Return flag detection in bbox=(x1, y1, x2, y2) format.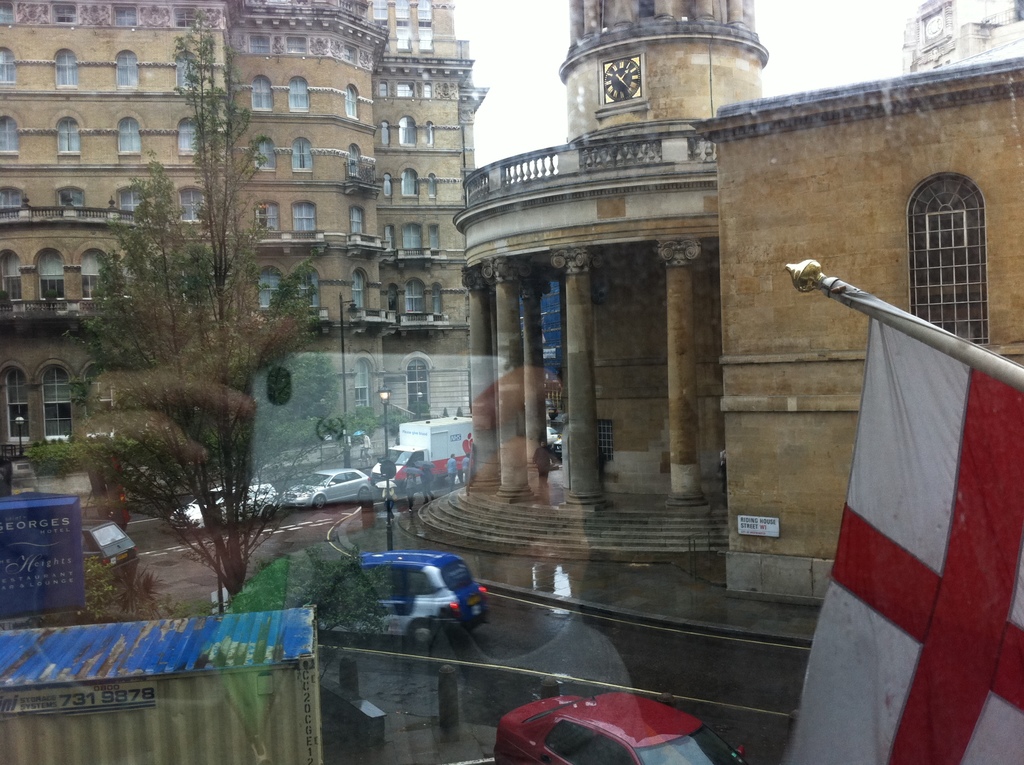
bbox=(786, 290, 1023, 764).
